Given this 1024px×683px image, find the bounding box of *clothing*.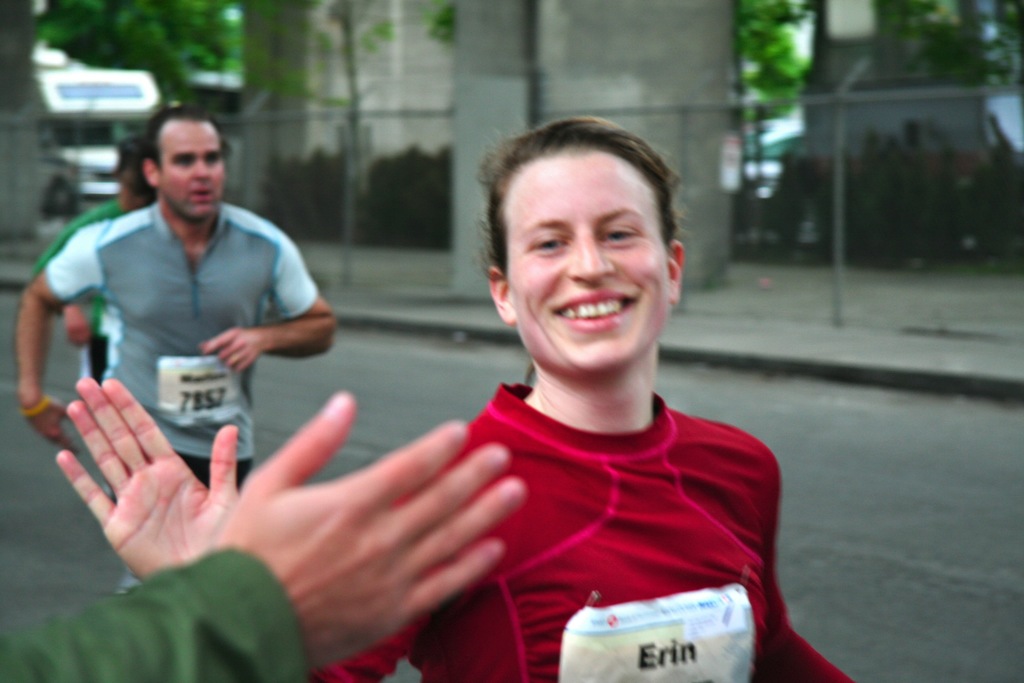
box(46, 195, 316, 511).
